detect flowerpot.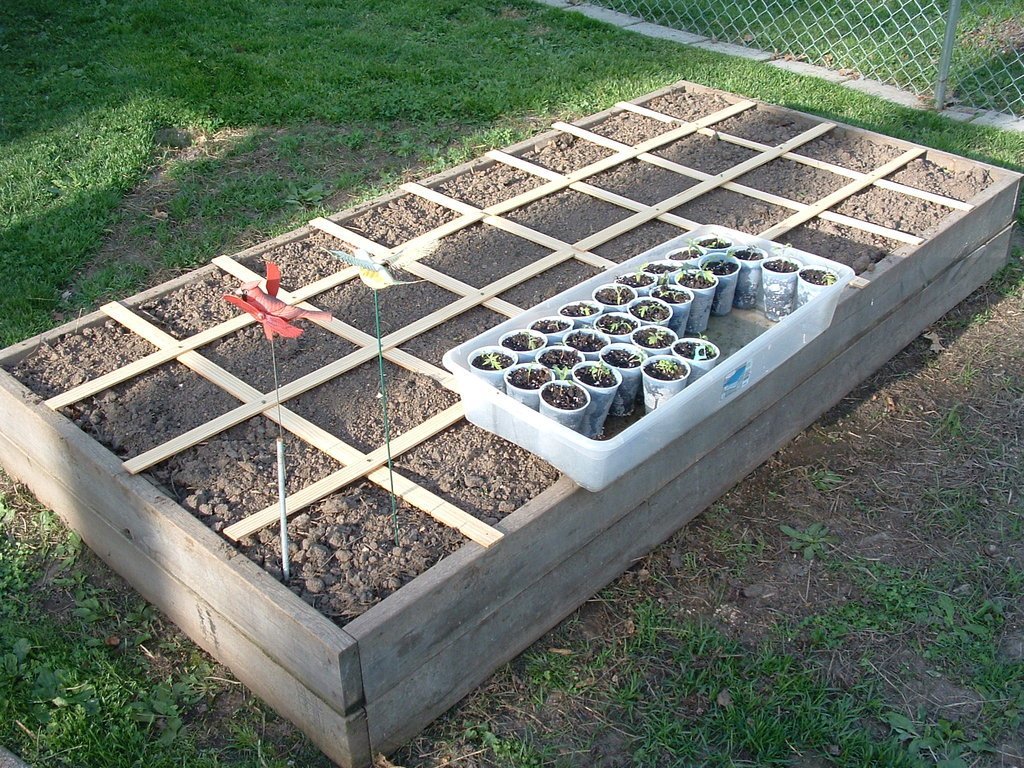
Detected at bbox=[497, 327, 548, 360].
